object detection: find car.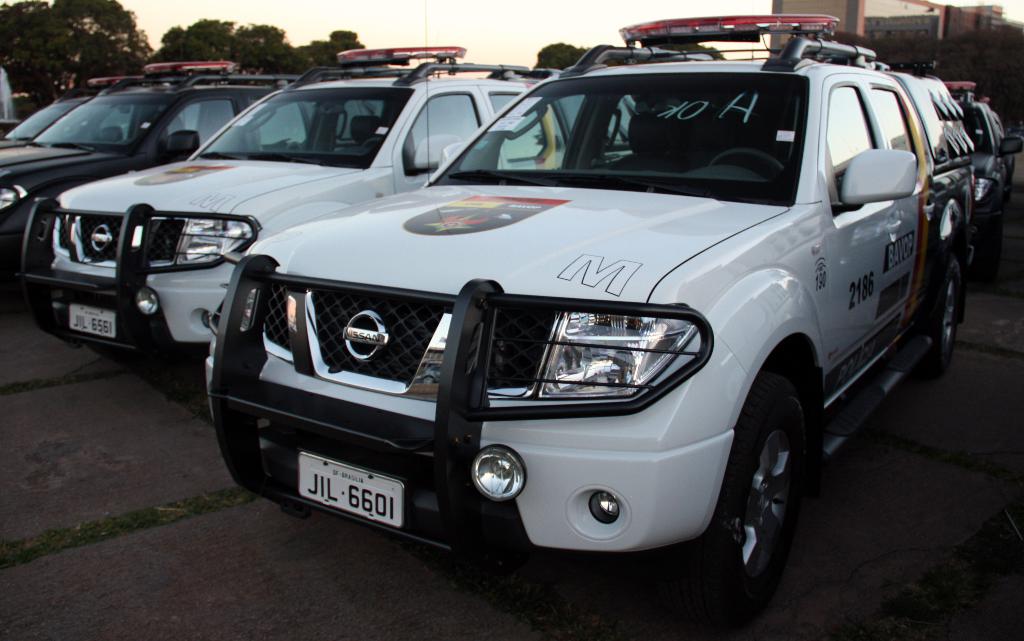
(x1=205, y1=11, x2=979, y2=617).
